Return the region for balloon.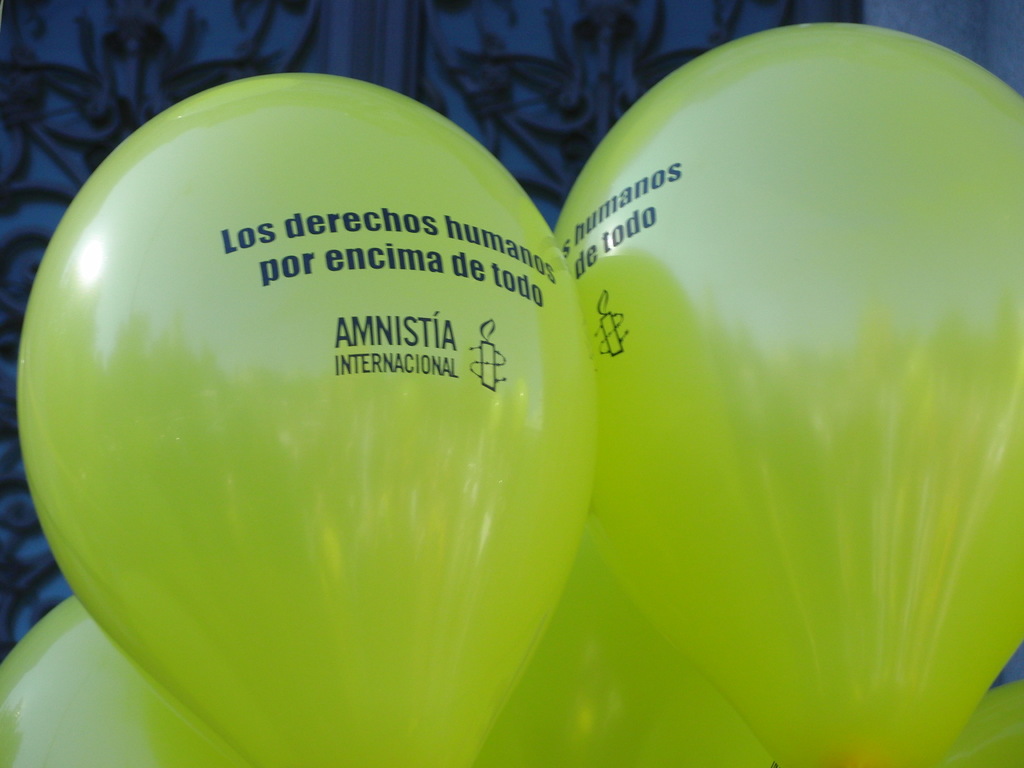
box=[555, 22, 1023, 767].
